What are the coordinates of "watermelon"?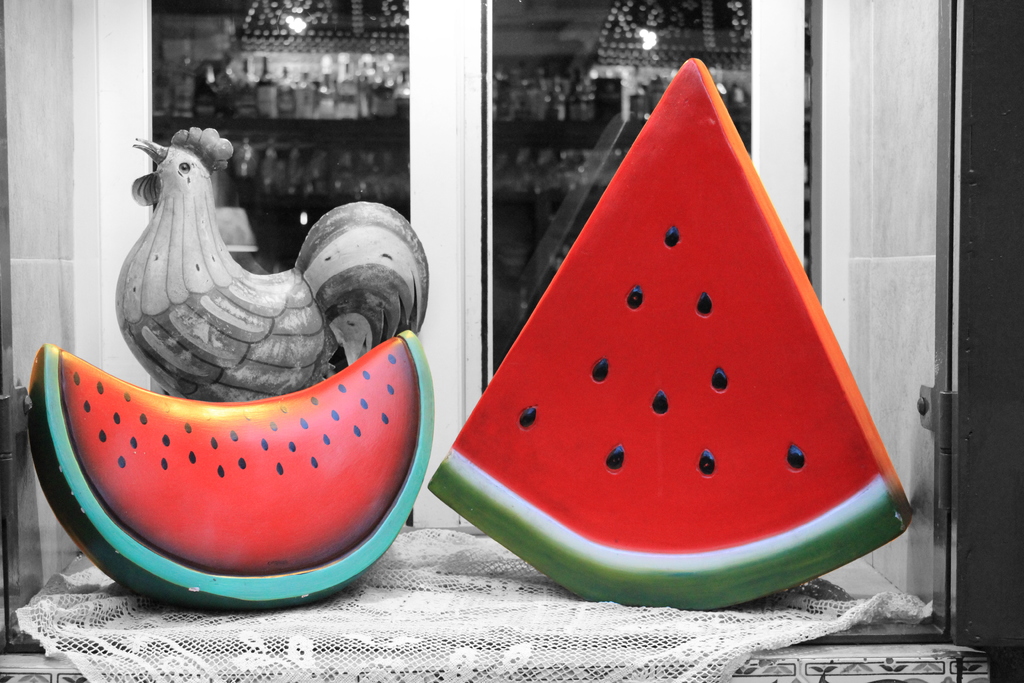
box(25, 327, 436, 608).
